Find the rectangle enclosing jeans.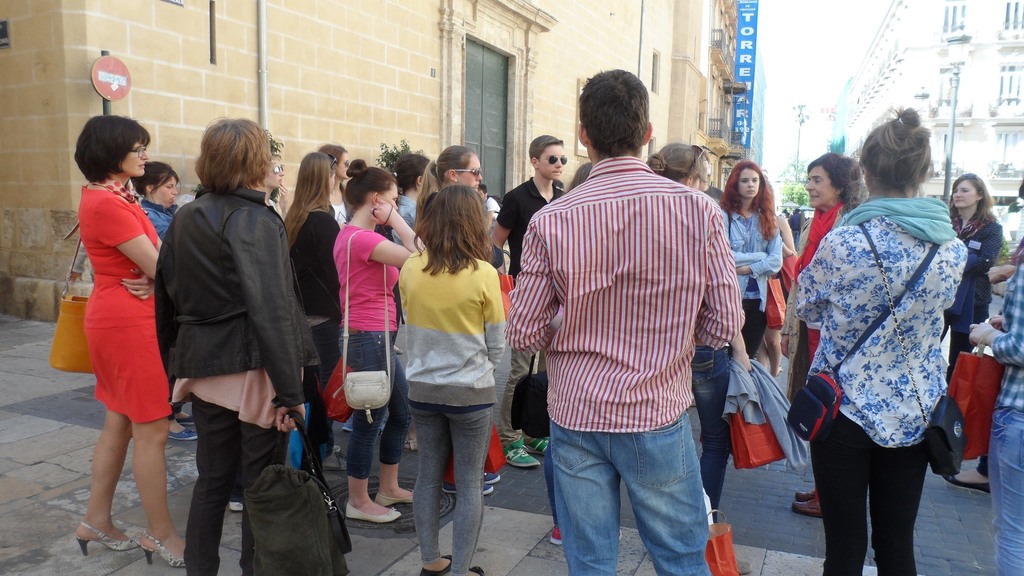
550/410/714/575.
